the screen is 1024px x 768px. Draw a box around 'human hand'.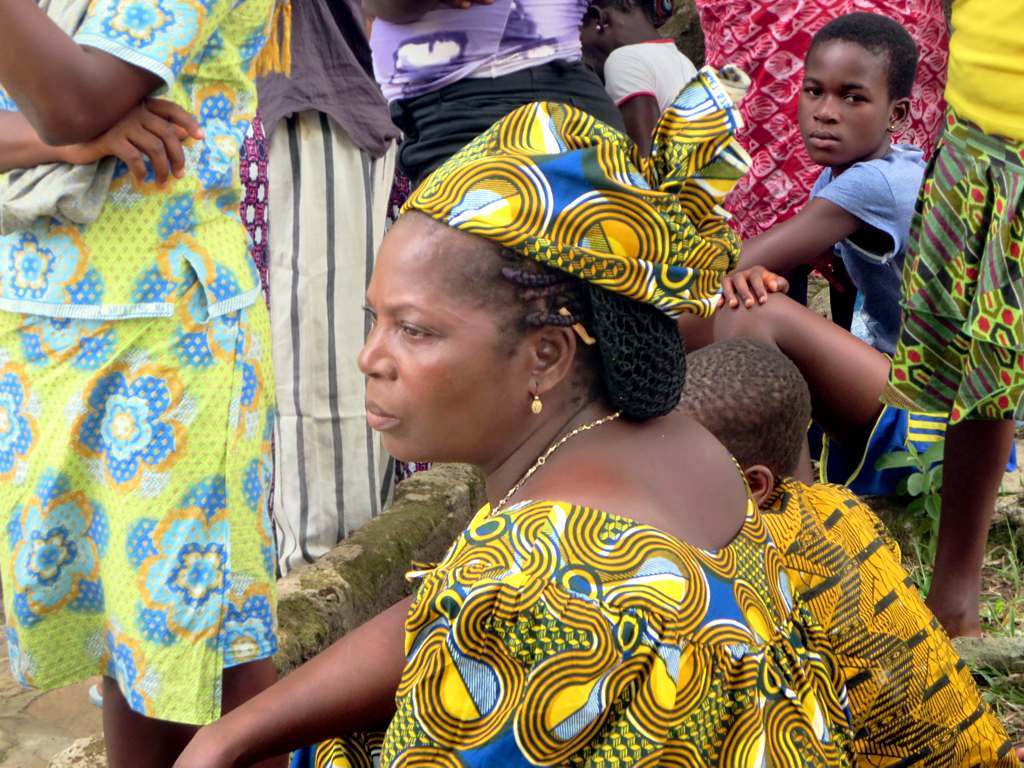
717 264 793 310.
